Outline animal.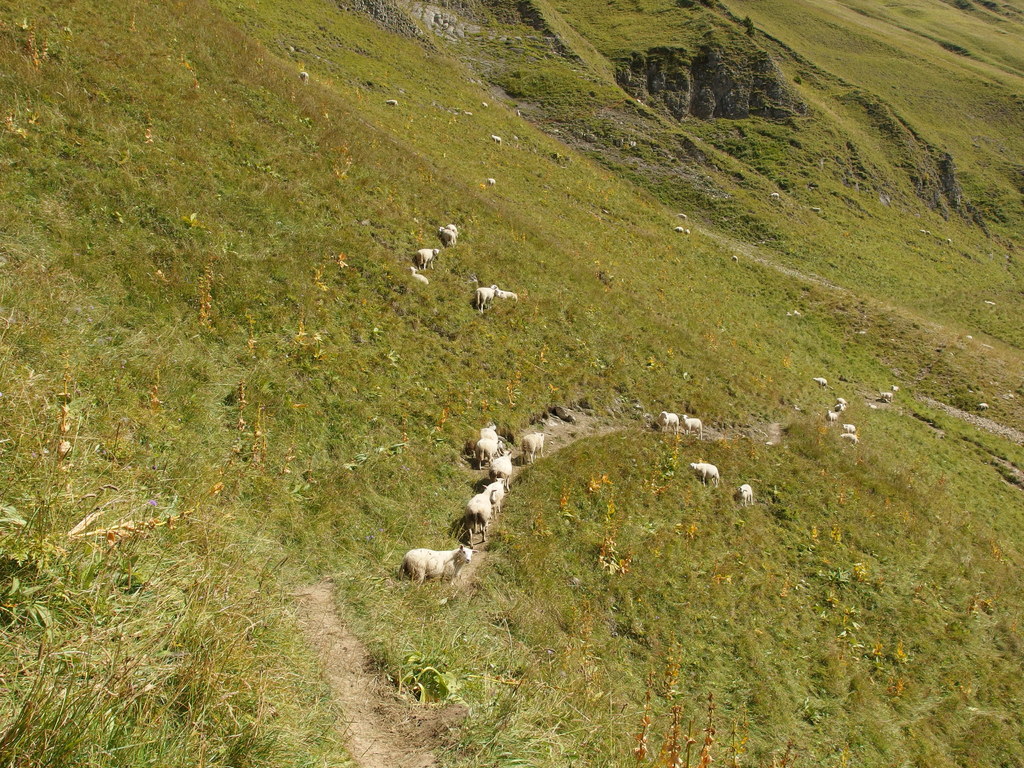
Outline: bbox=[688, 465, 719, 488].
